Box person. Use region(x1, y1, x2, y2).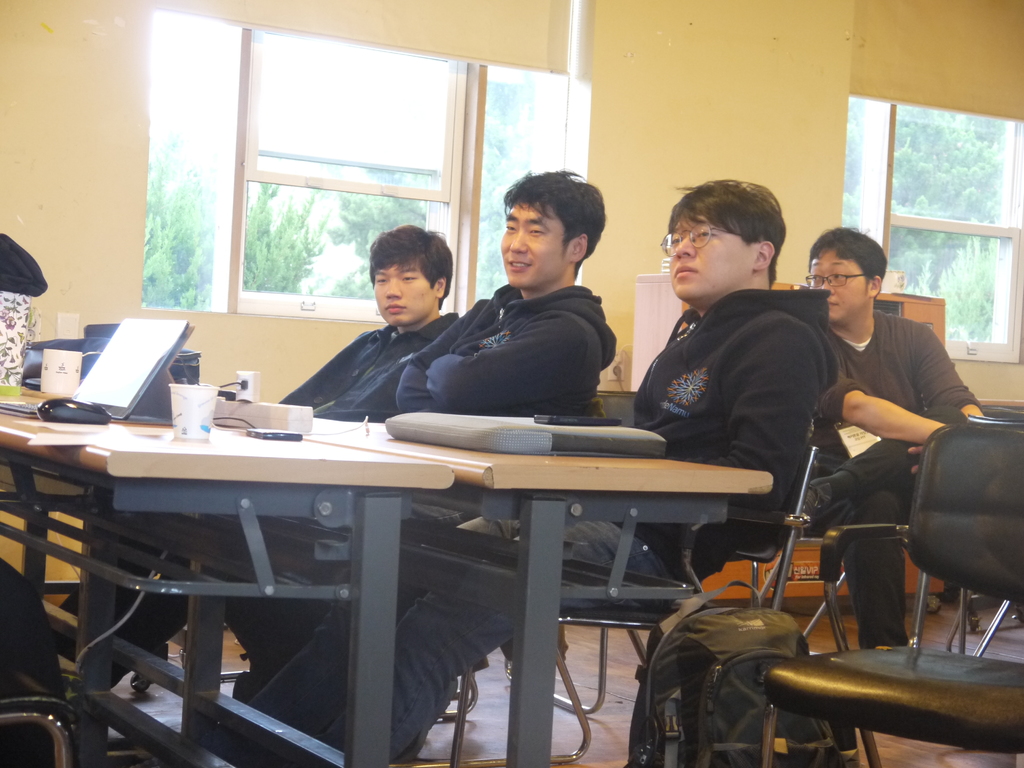
region(815, 224, 1016, 642).
